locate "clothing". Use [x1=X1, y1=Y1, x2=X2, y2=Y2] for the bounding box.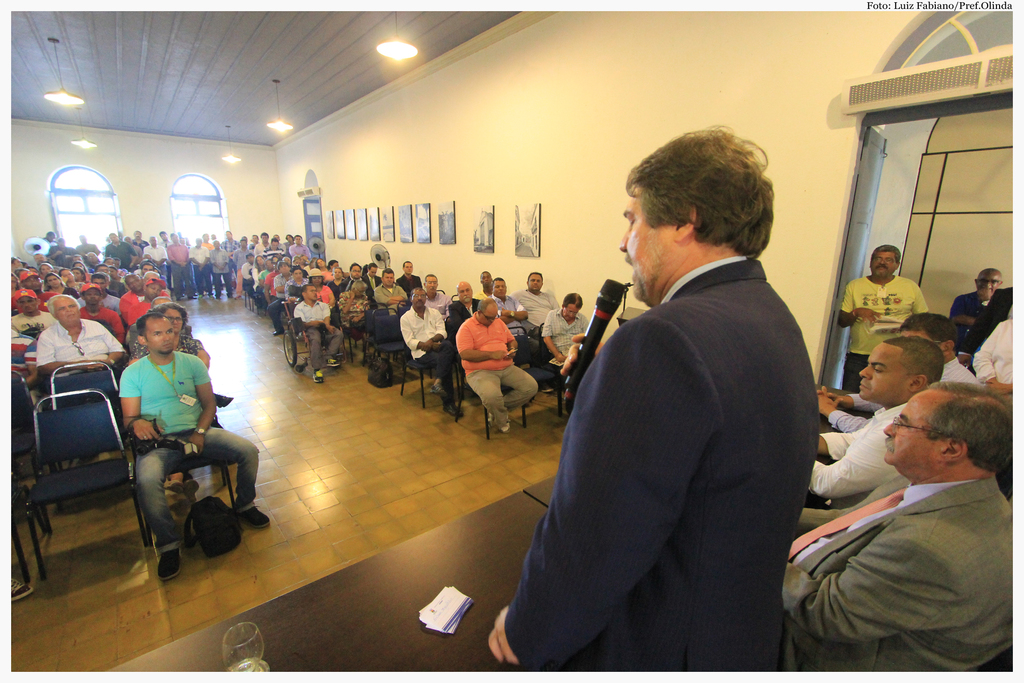
[x1=248, y1=240, x2=266, y2=256].
